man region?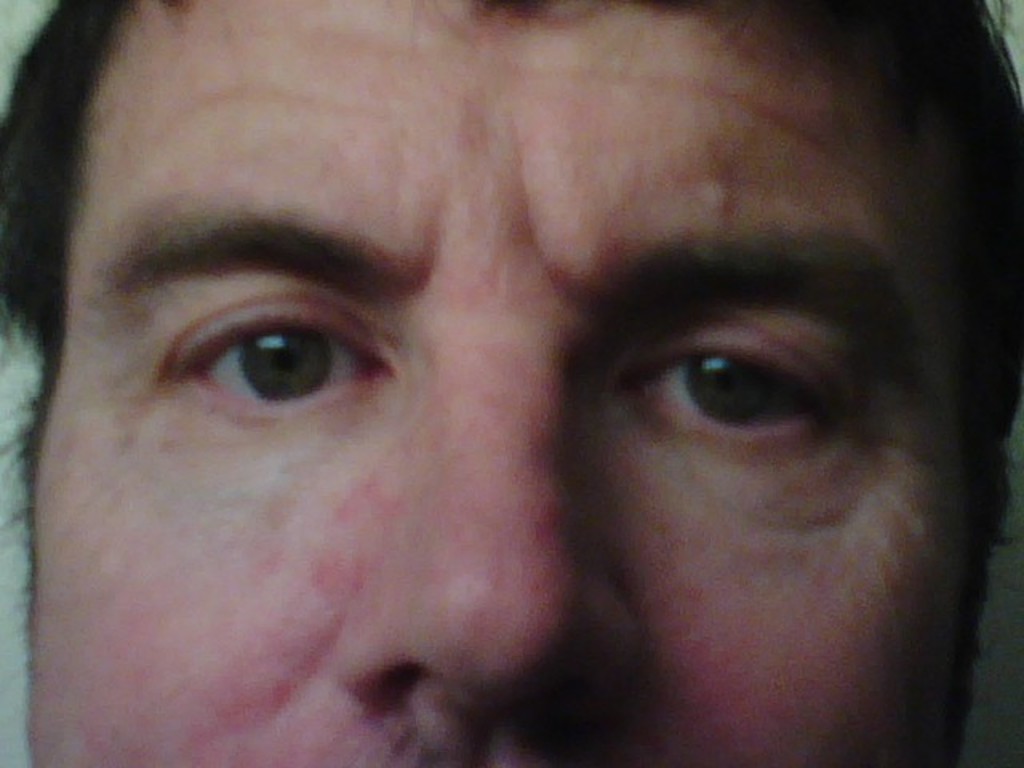
bbox=(0, 0, 1022, 766)
